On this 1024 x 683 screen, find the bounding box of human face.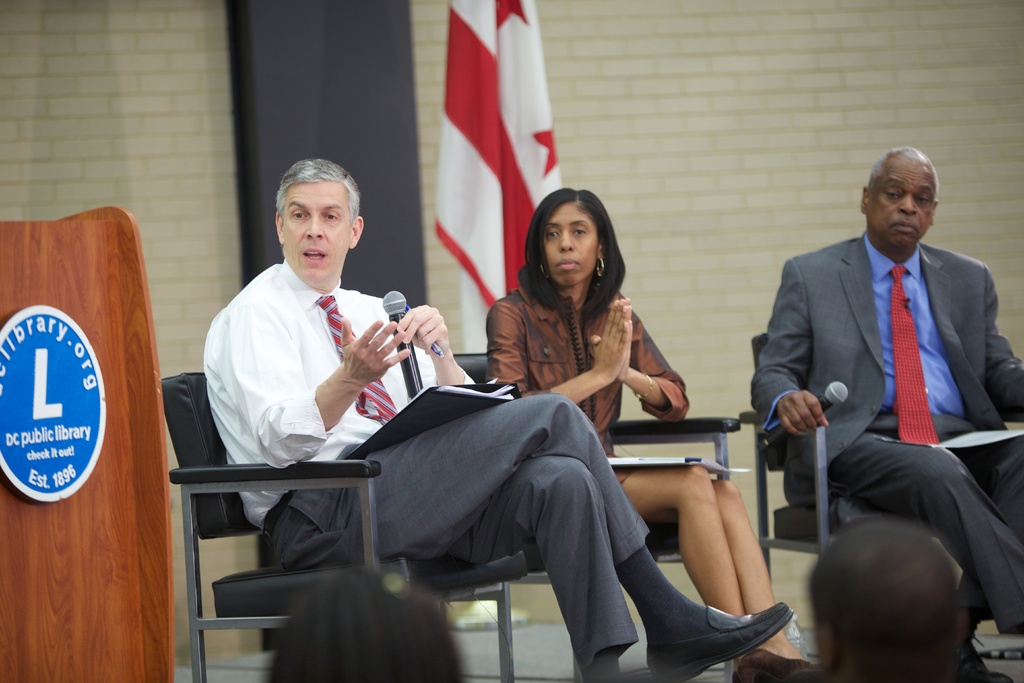
Bounding box: BBox(537, 195, 601, 285).
